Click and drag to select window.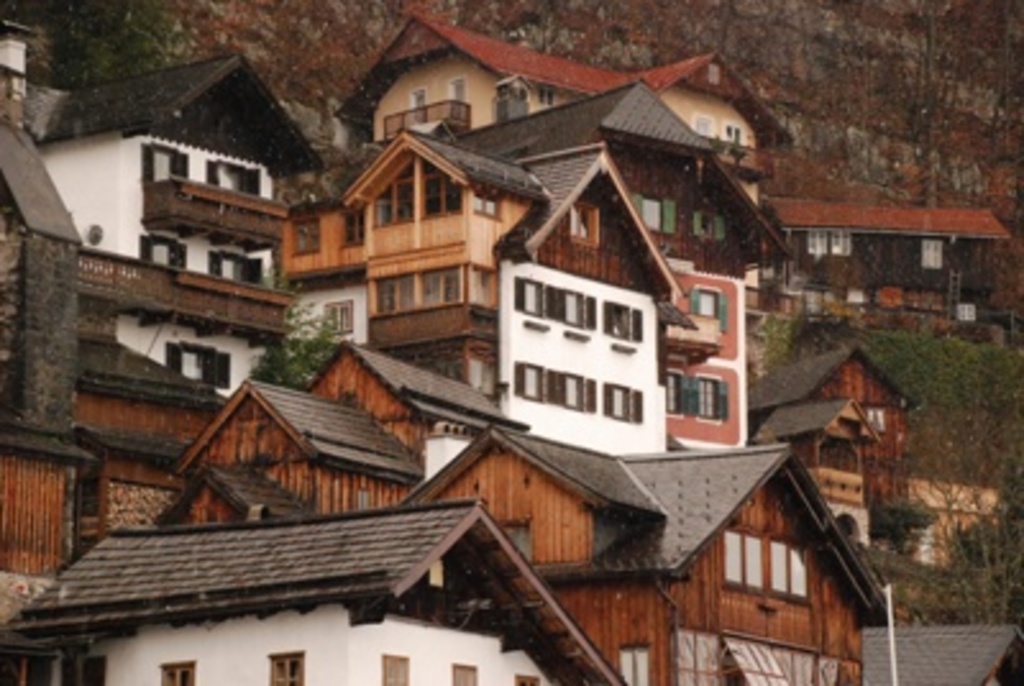
Selection: <region>602, 381, 627, 420</region>.
